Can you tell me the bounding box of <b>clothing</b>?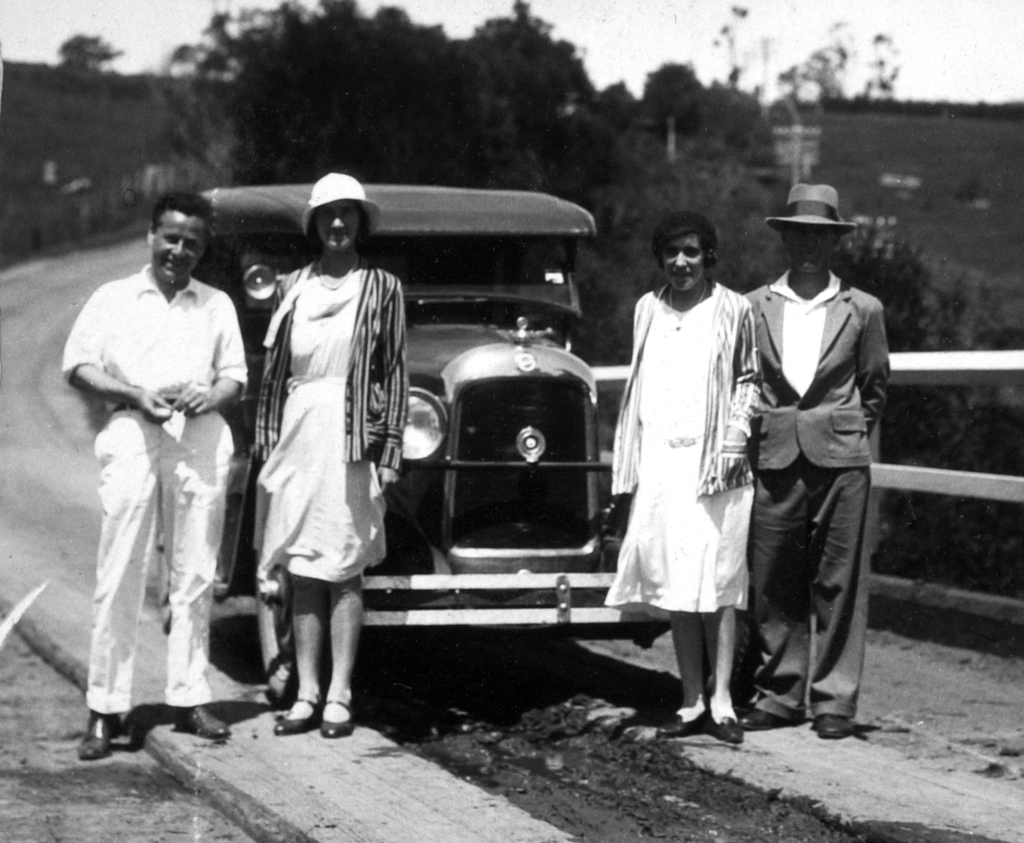
(left=248, top=250, right=413, bottom=602).
